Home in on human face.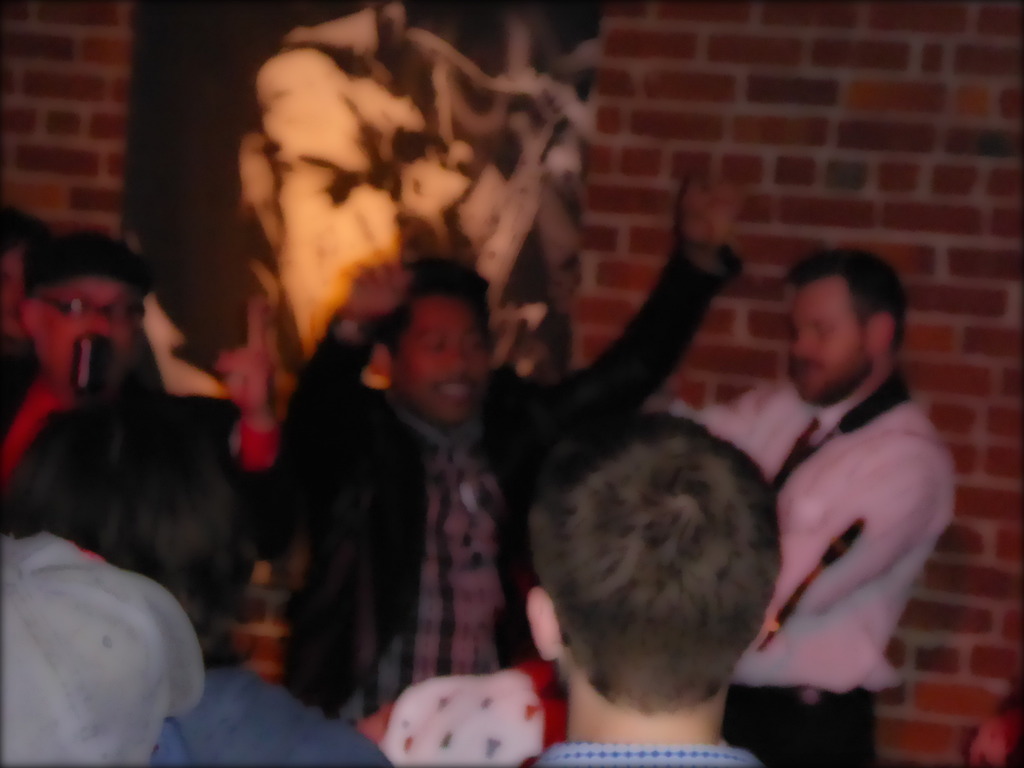
Homed in at <region>48, 275, 131, 375</region>.
